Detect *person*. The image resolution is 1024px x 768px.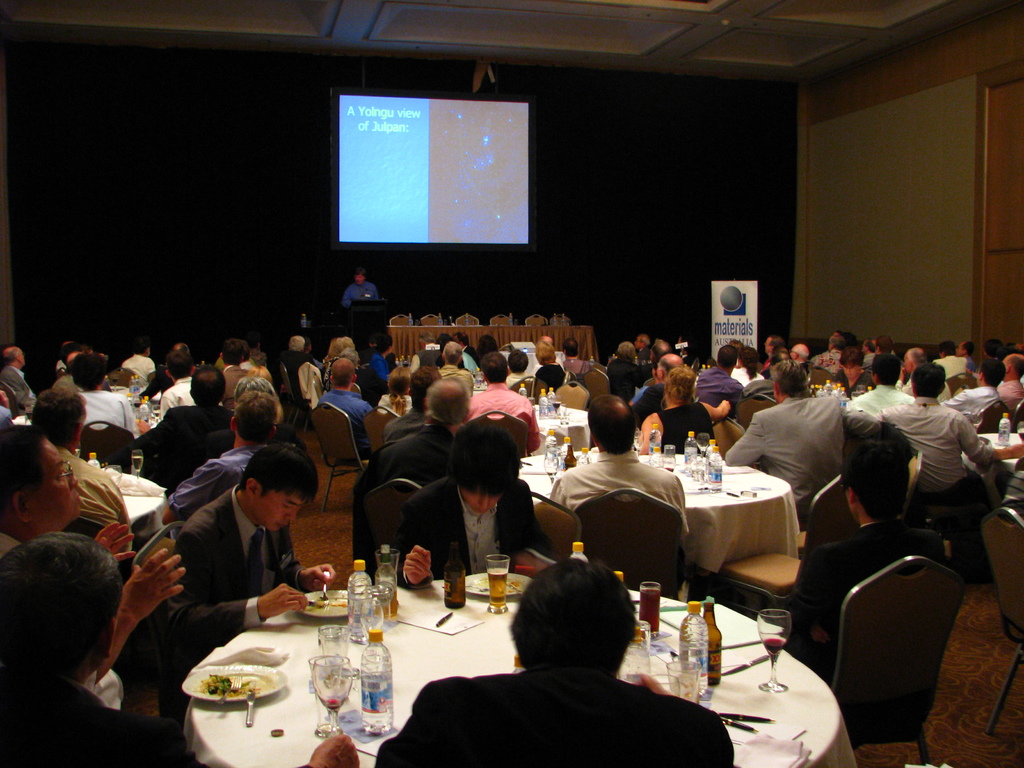
Rect(232, 372, 275, 403).
